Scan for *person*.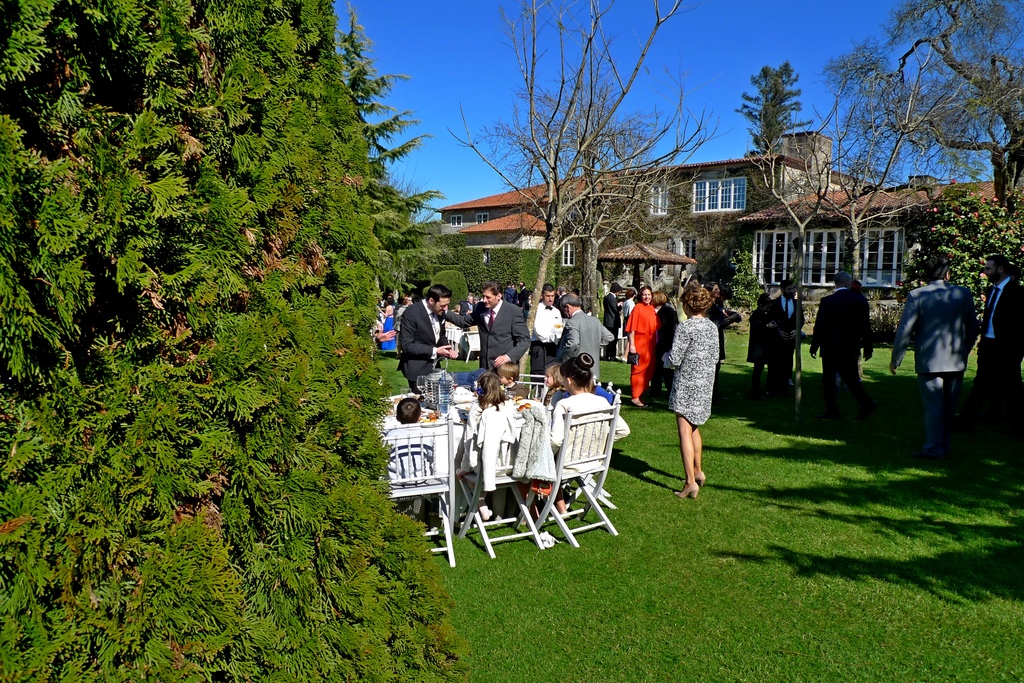
Scan result: {"left": 657, "top": 293, "right": 675, "bottom": 369}.
